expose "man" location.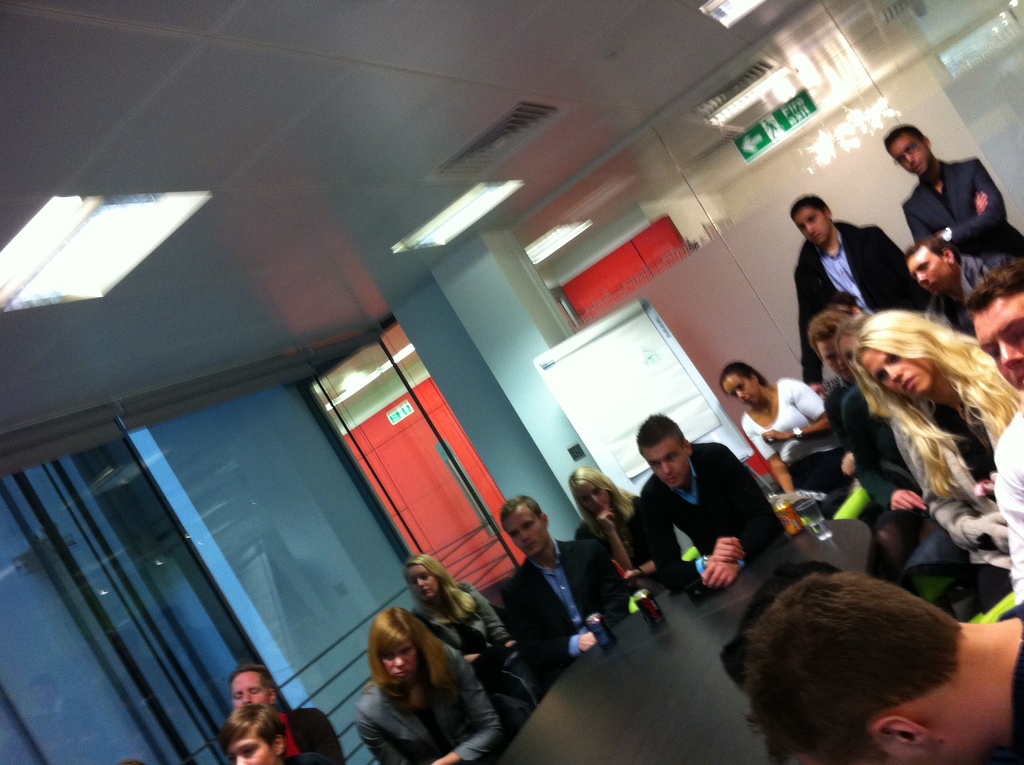
Exposed at rect(877, 125, 1023, 244).
